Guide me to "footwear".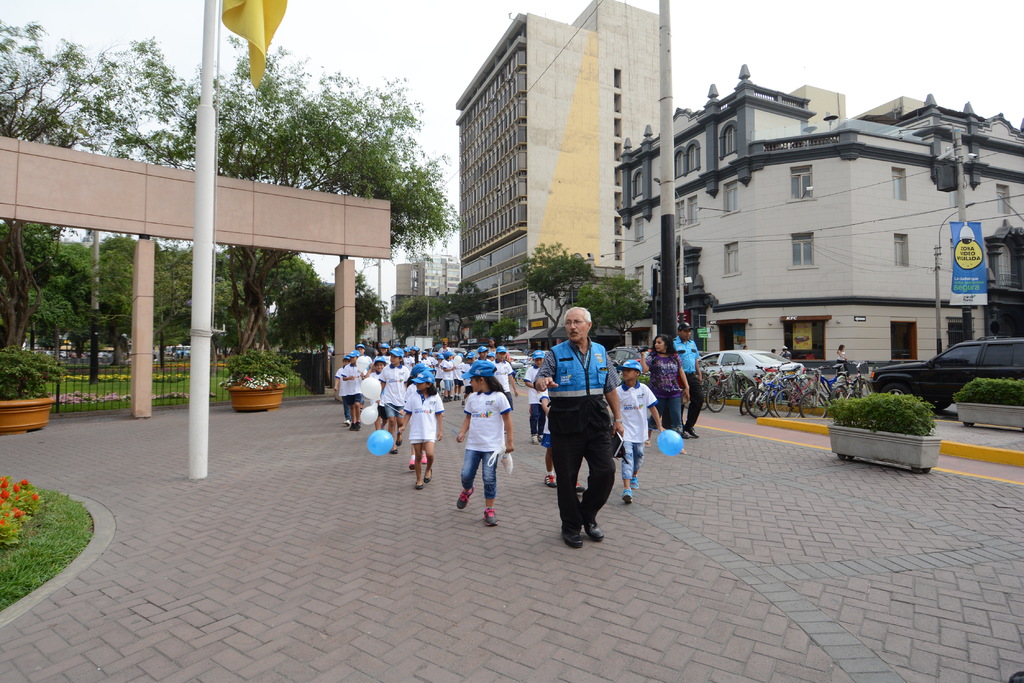
Guidance: box=[575, 481, 586, 495].
